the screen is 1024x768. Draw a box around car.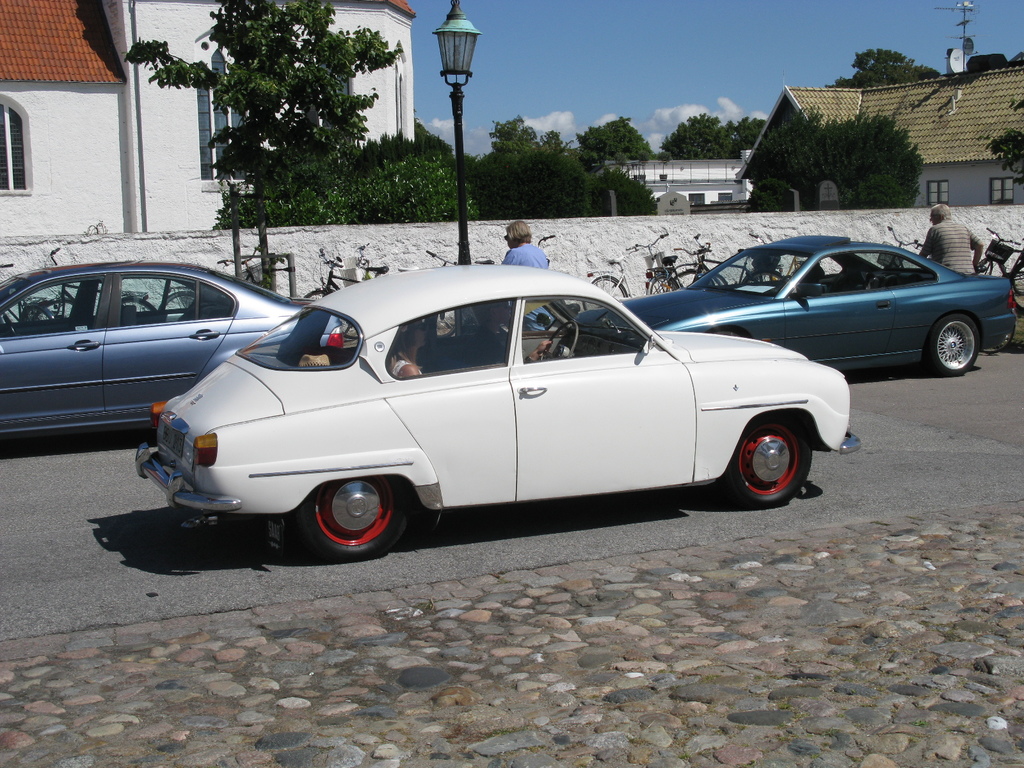
(x1=138, y1=261, x2=857, y2=564).
